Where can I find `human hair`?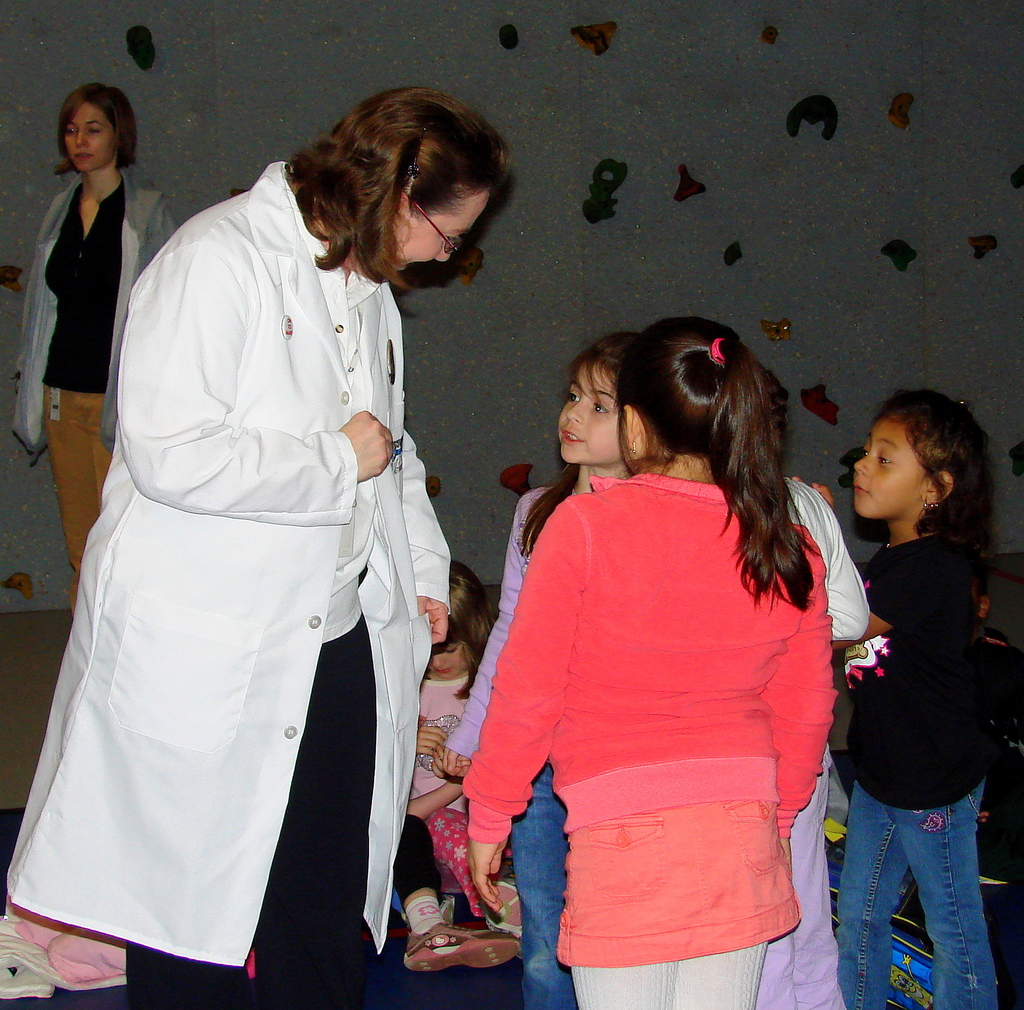
You can find it at BBox(524, 330, 652, 564).
